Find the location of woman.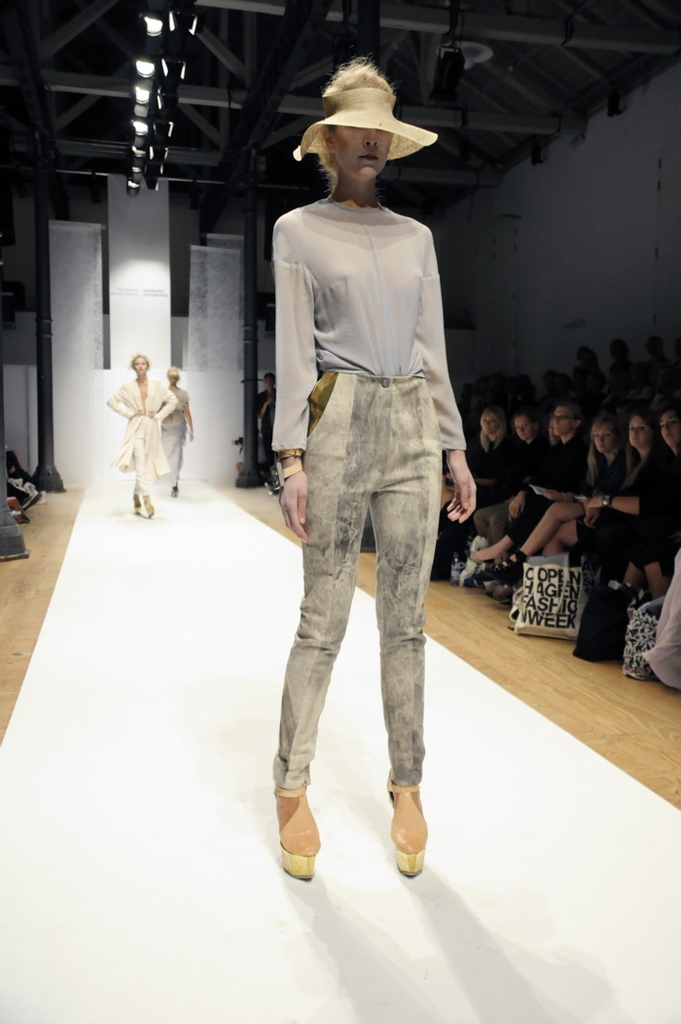
Location: BBox(98, 351, 178, 528).
